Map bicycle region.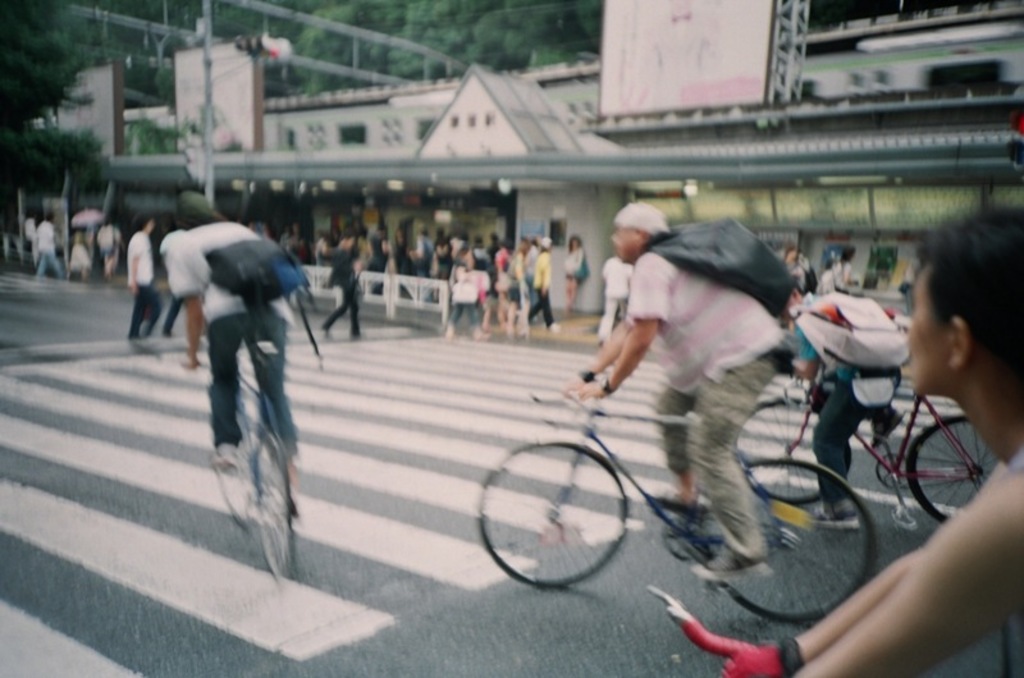
Mapped to <region>183, 335, 302, 591</region>.
